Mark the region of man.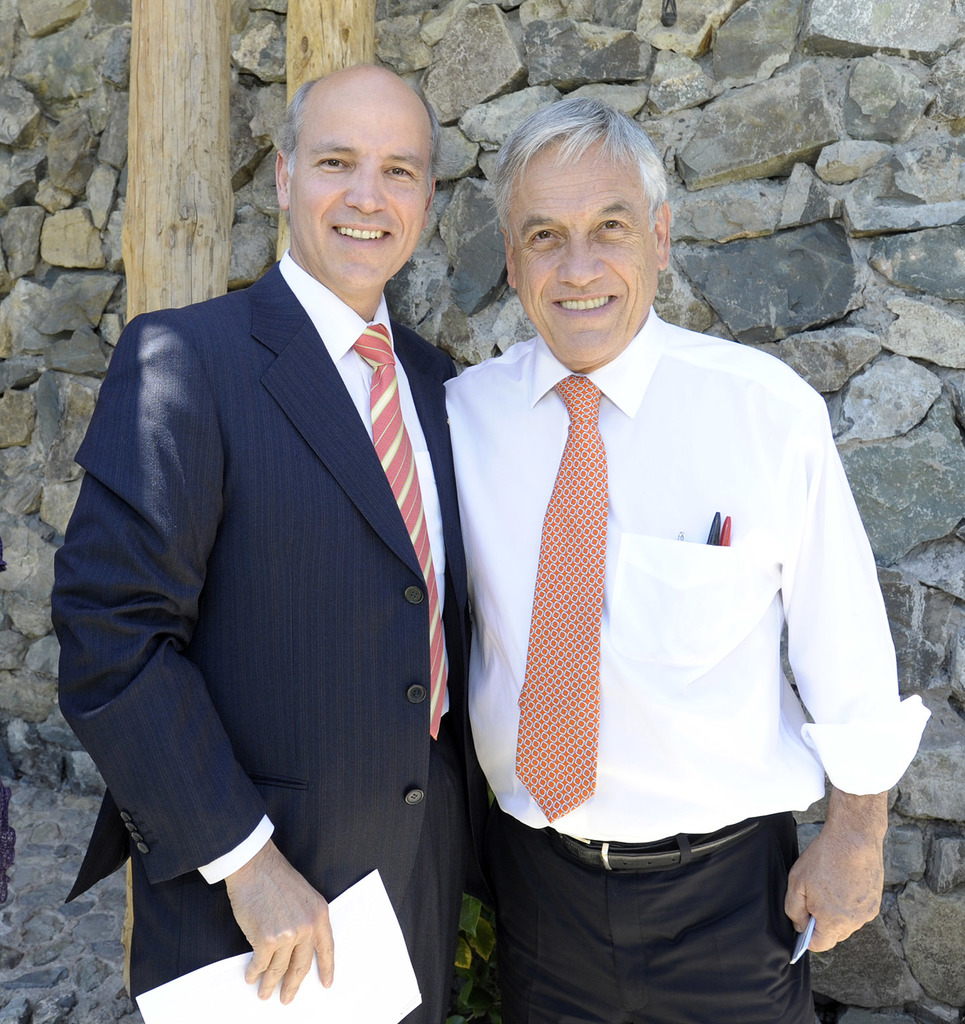
Region: (59,59,478,1023).
